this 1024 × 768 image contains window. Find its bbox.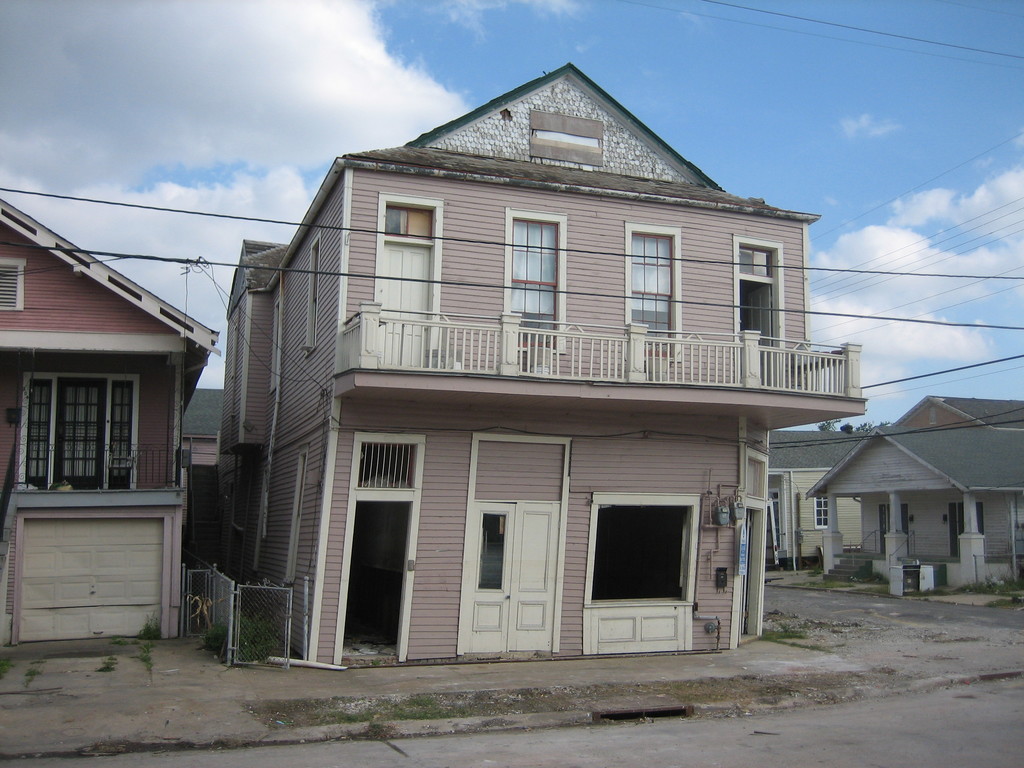
box(381, 196, 440, 318).
